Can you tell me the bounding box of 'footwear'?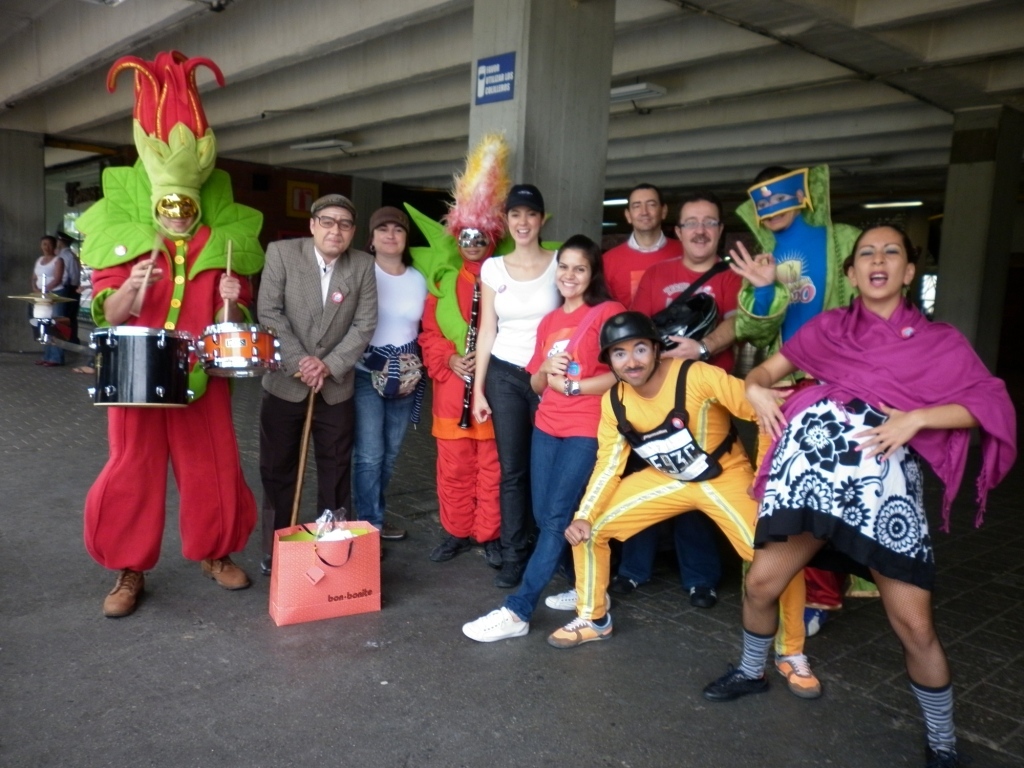
bbox=[102, 565, 148, 619].
